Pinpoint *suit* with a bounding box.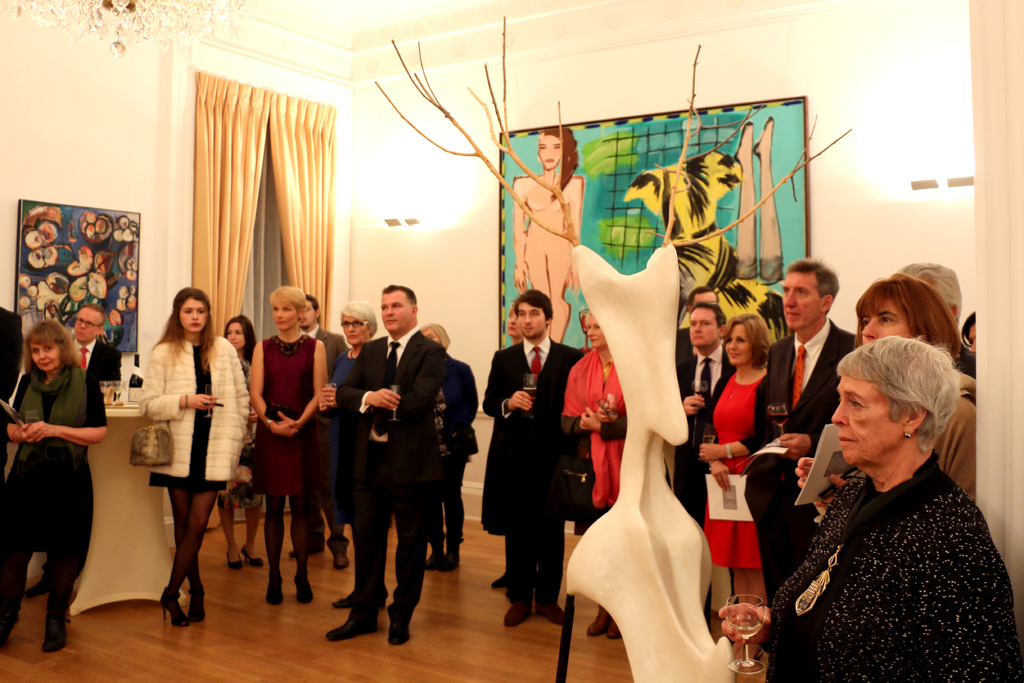
(297, 322, 351, 555).
